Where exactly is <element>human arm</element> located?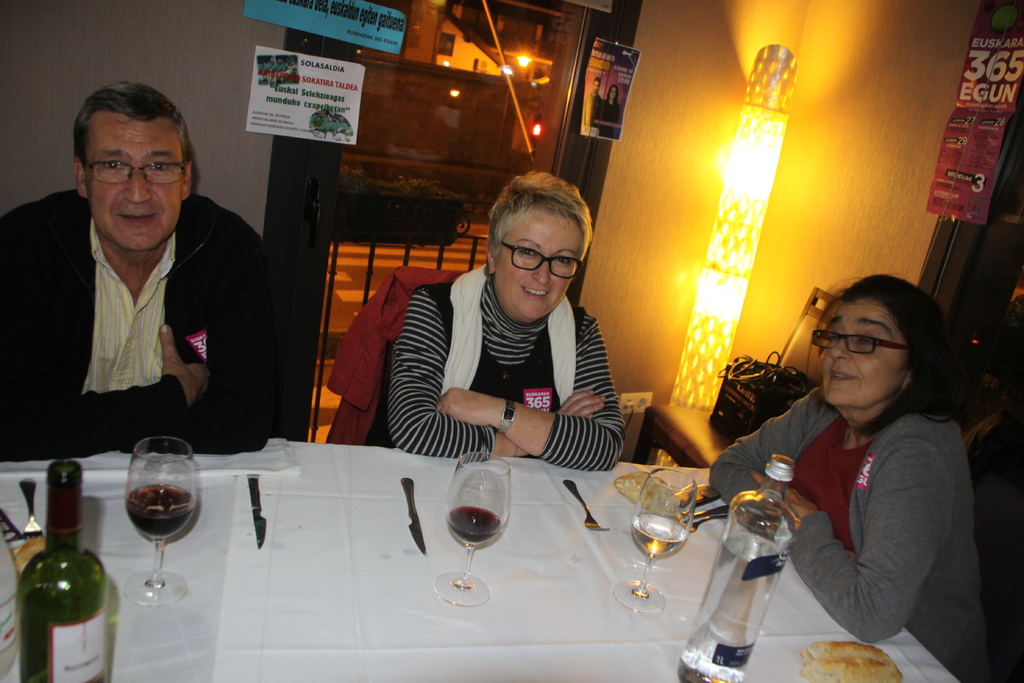
Its bounding box is (left=793, top=404, right=950, bottom=647).
